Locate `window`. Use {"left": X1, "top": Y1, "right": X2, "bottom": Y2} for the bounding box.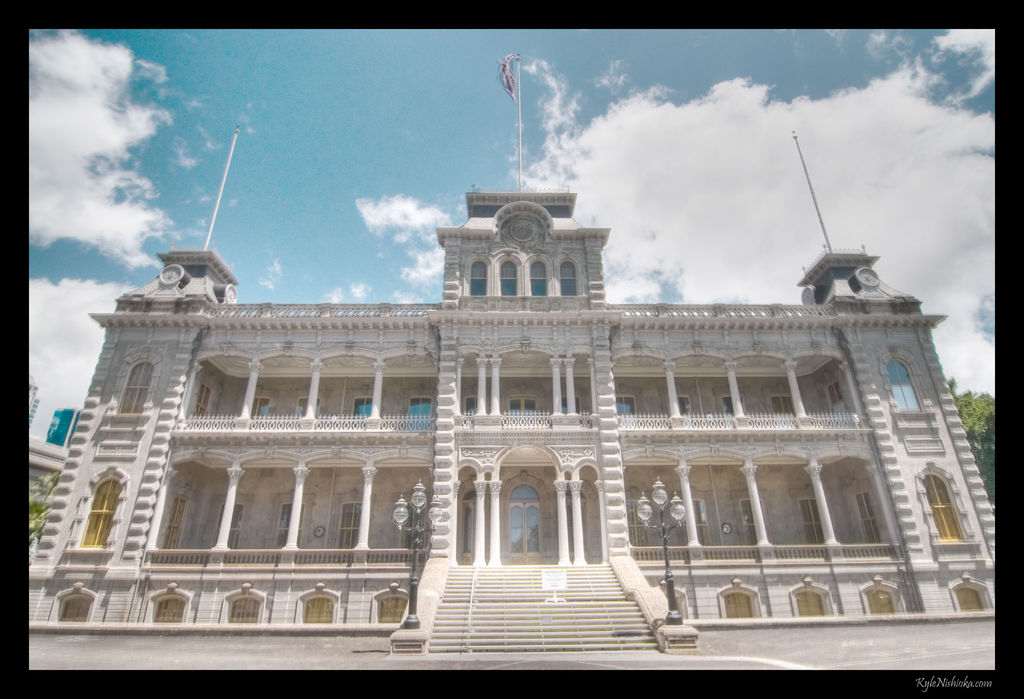
{"left": 47, "top": 580, "right": 97, "bottom": 620}.
